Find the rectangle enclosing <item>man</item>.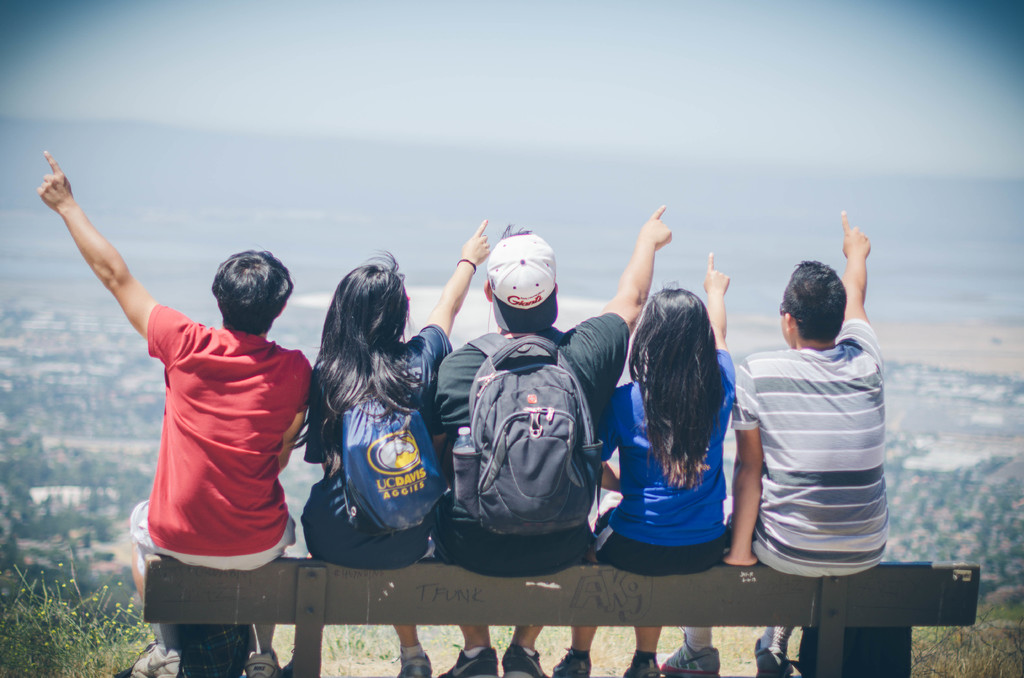
(x1=36, y1=148, x2=308, y2=677).
